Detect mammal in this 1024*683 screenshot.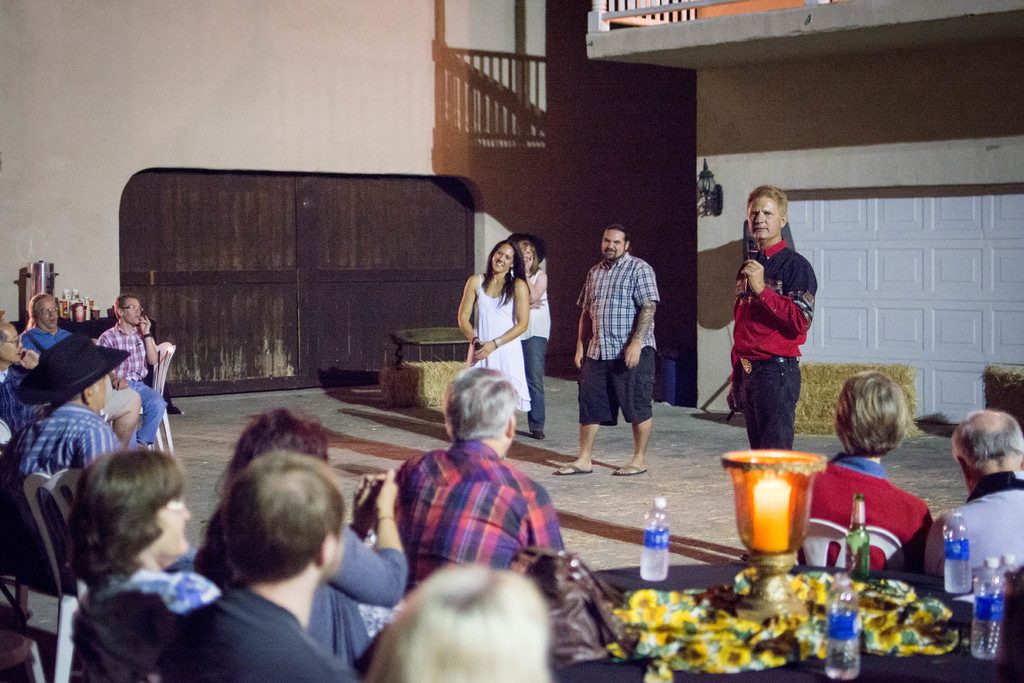
Detection: l=730, t=181, r=818, b=461.
